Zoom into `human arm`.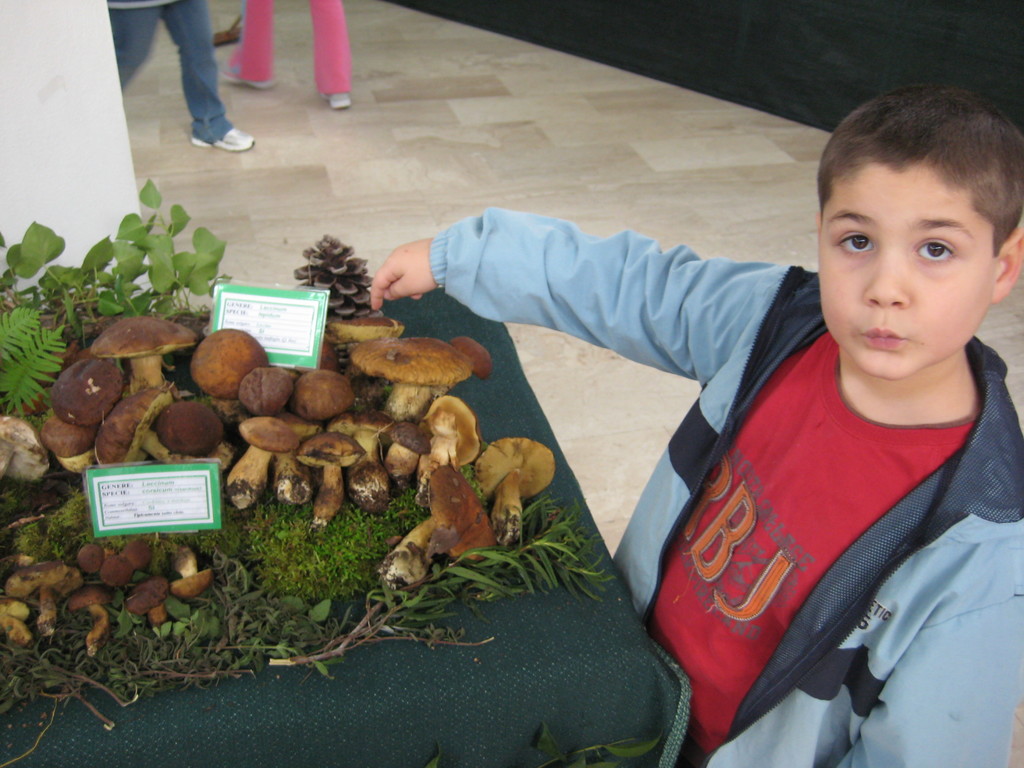
Zoom target: 327:207:820:431.
